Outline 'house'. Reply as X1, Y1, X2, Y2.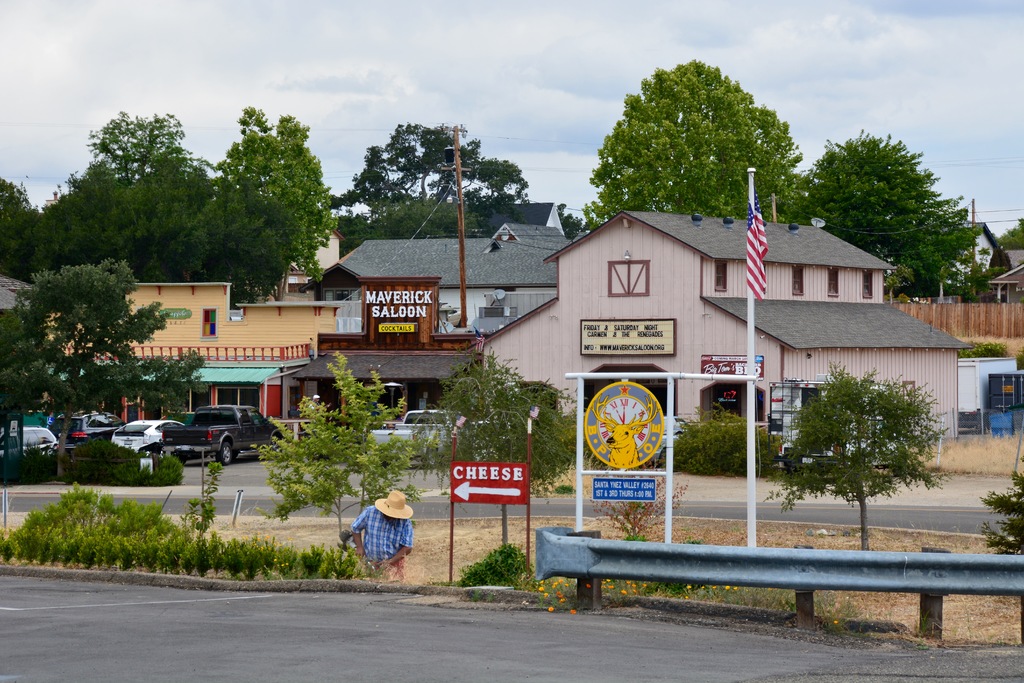
989, 248, 1023, 302.
